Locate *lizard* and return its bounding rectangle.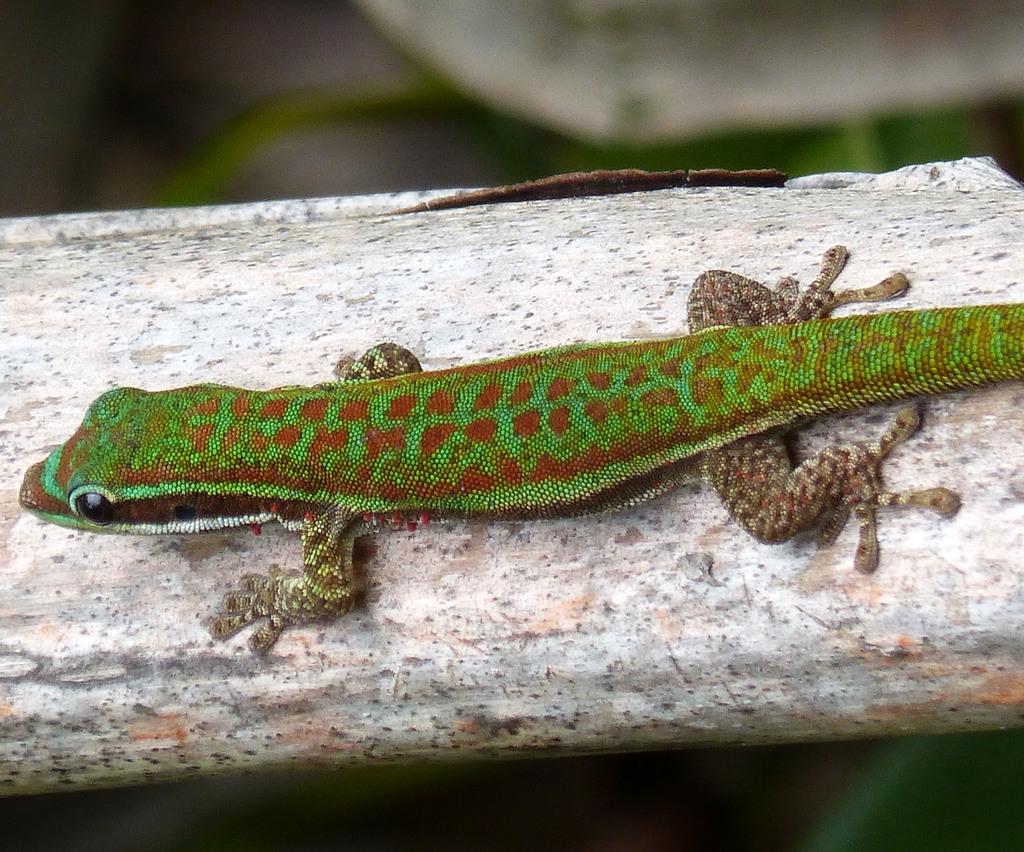
27,275,1020,655.
